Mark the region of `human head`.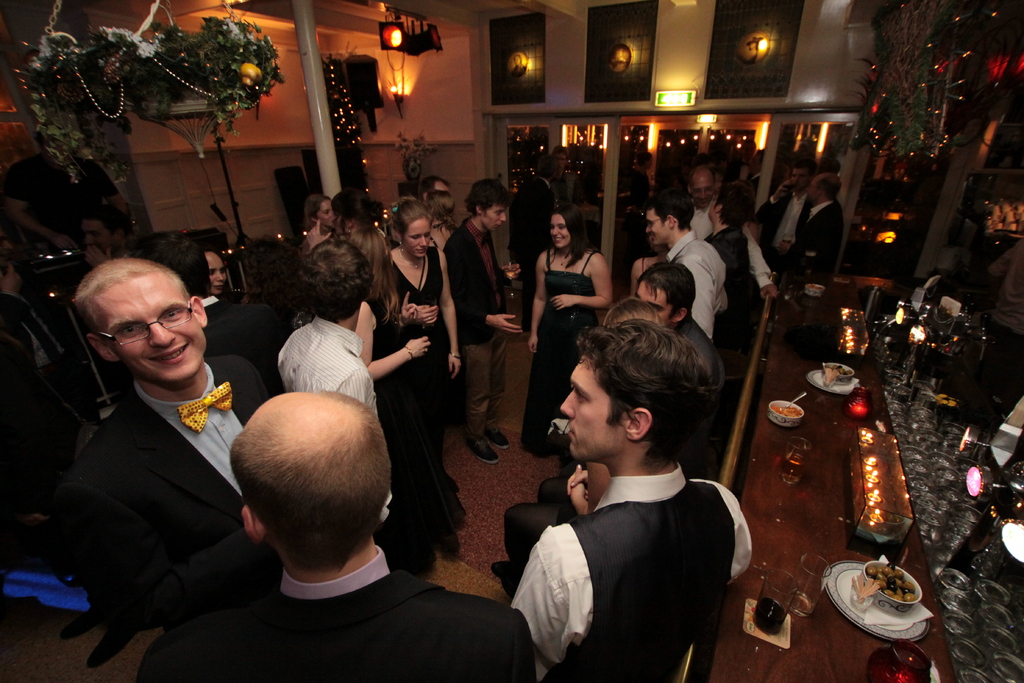
Region: 687,165,714,207.
